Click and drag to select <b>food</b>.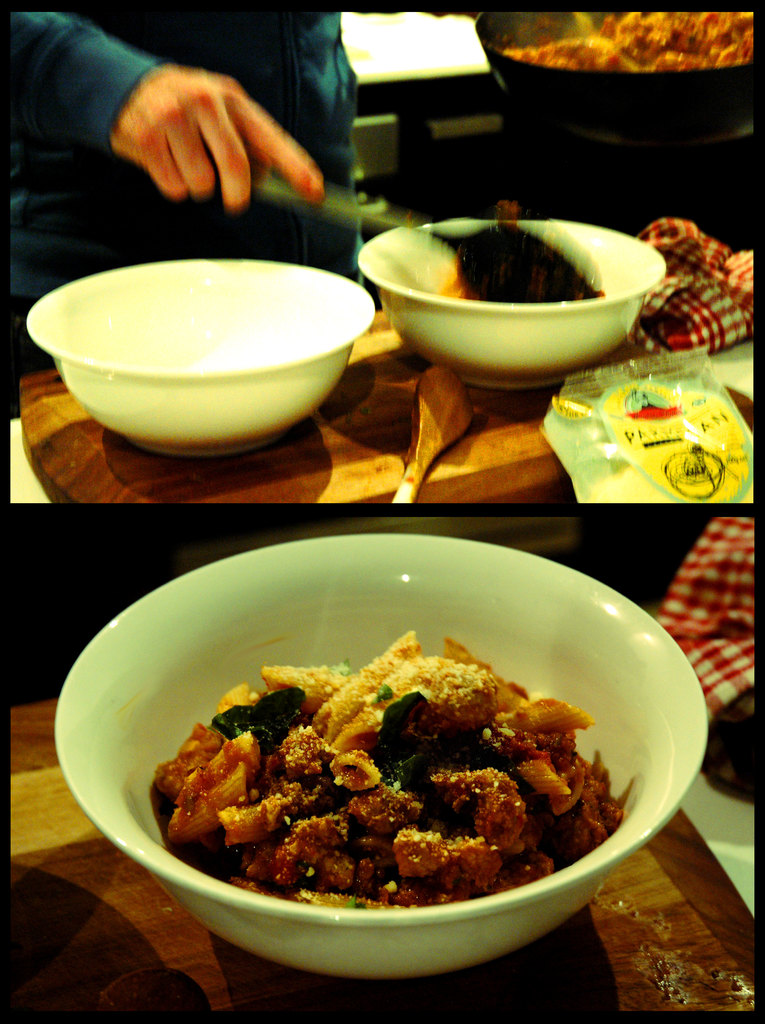
Selection: bbox=(501, 10, 752, 71).
